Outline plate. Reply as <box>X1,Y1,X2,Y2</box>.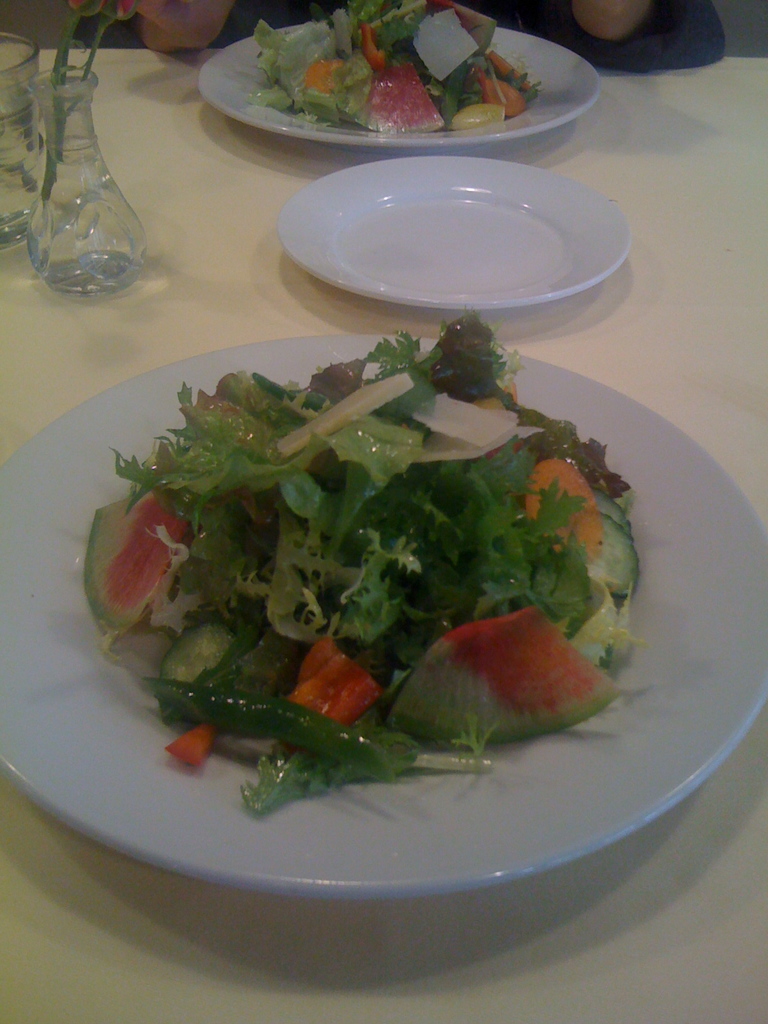
<box>277,154,627,316</box>.
